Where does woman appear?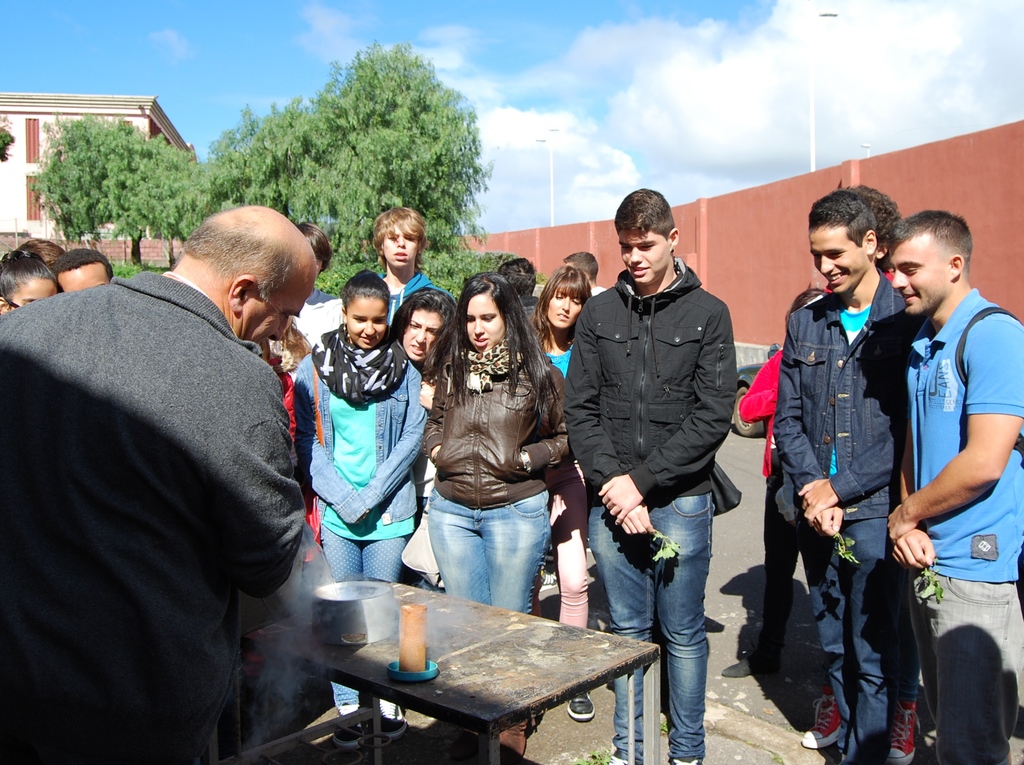
Appears at <box>523,265,602,737</box>.
